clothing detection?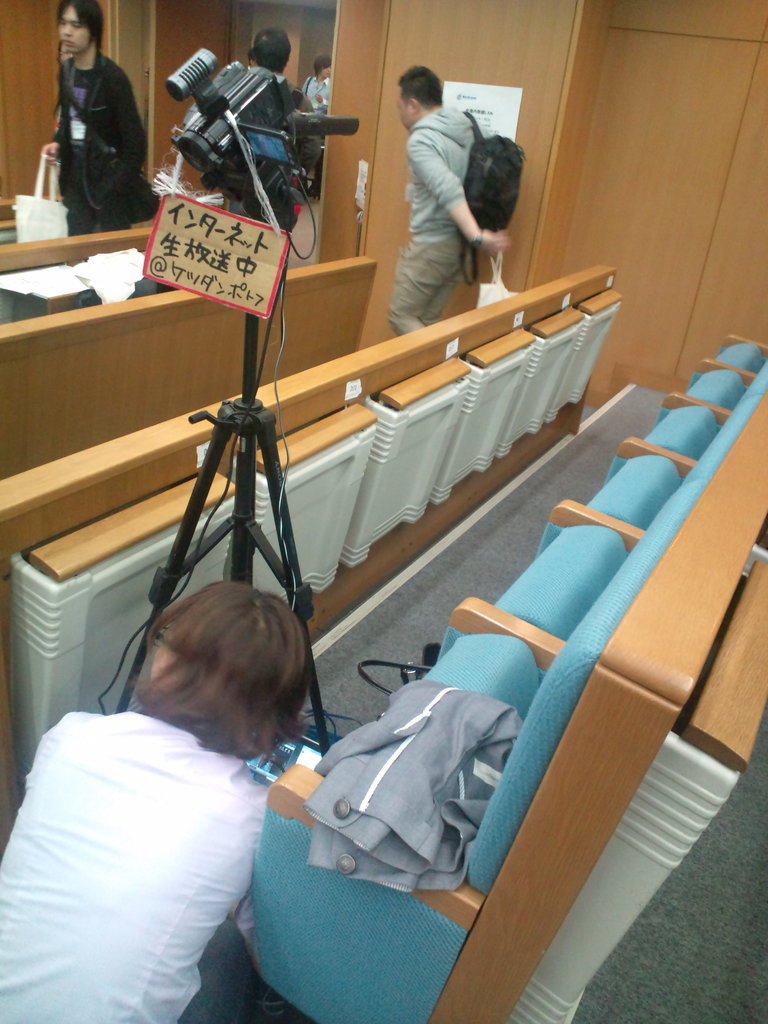
388:236:472:335
